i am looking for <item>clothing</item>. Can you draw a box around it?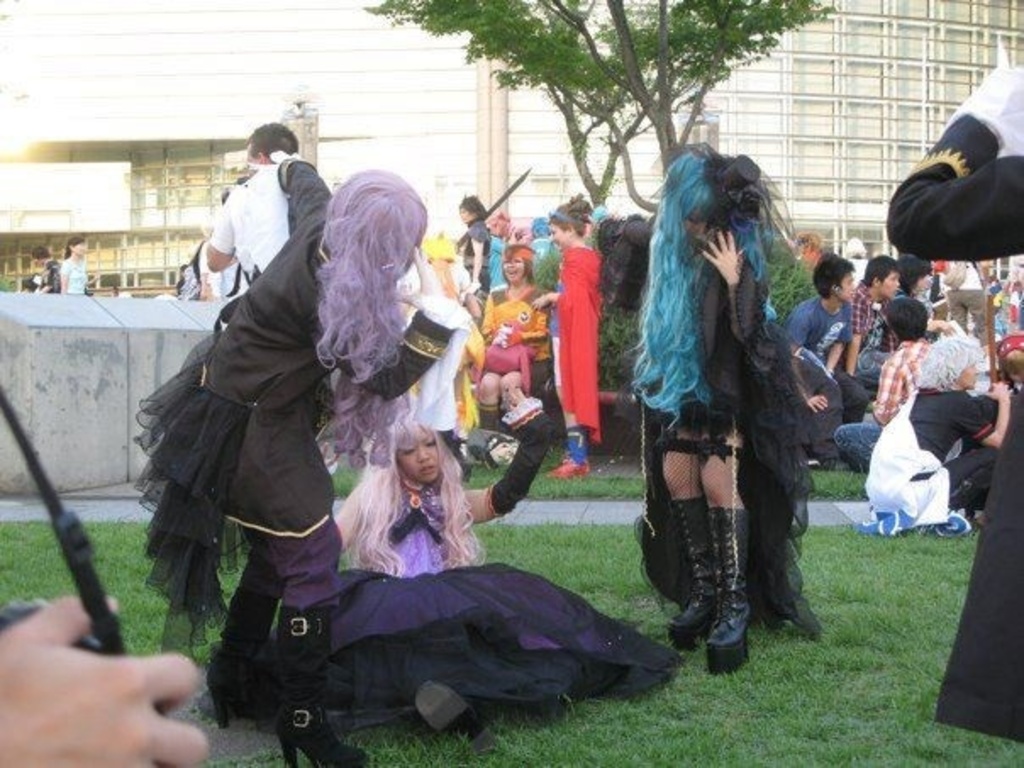
Sure, the bounding box is x1=836, y1=334, x2=934, y2=459.
